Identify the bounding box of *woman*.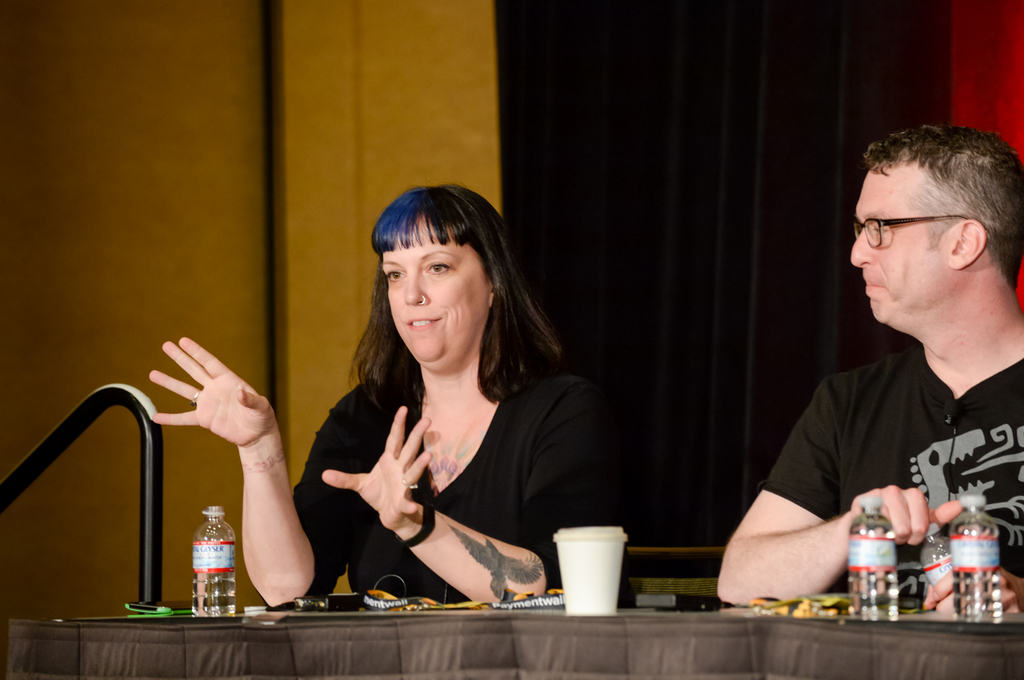
147:180:634:617.
